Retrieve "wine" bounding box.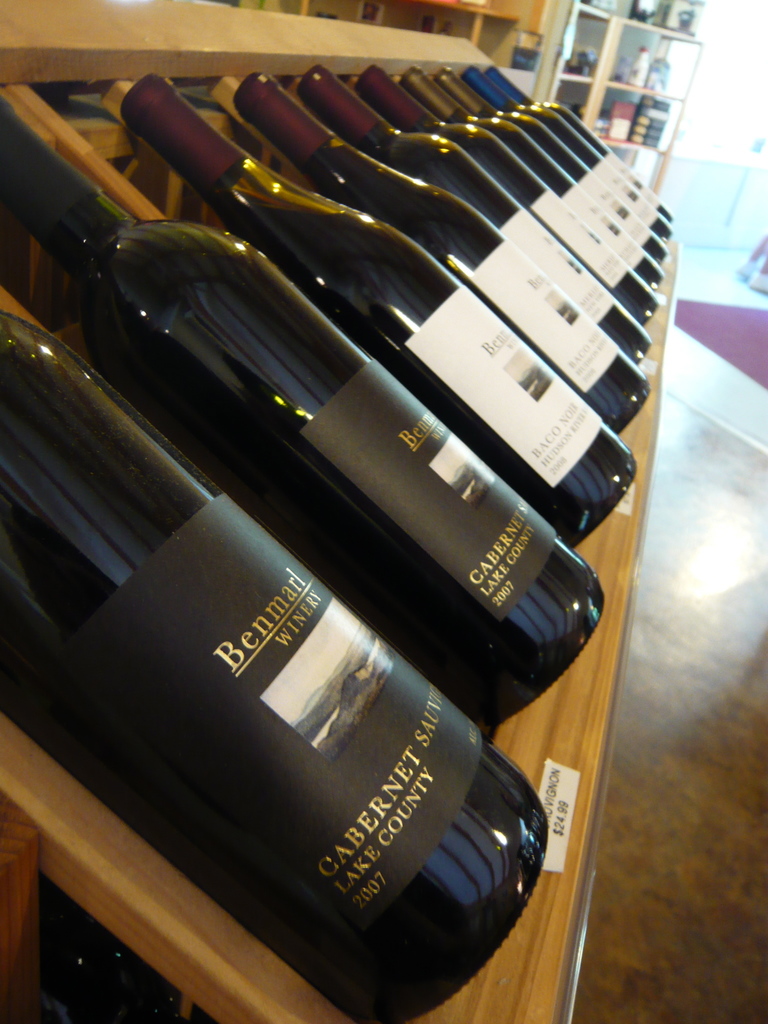
Bounding box: 464, 63, 679, 244.
